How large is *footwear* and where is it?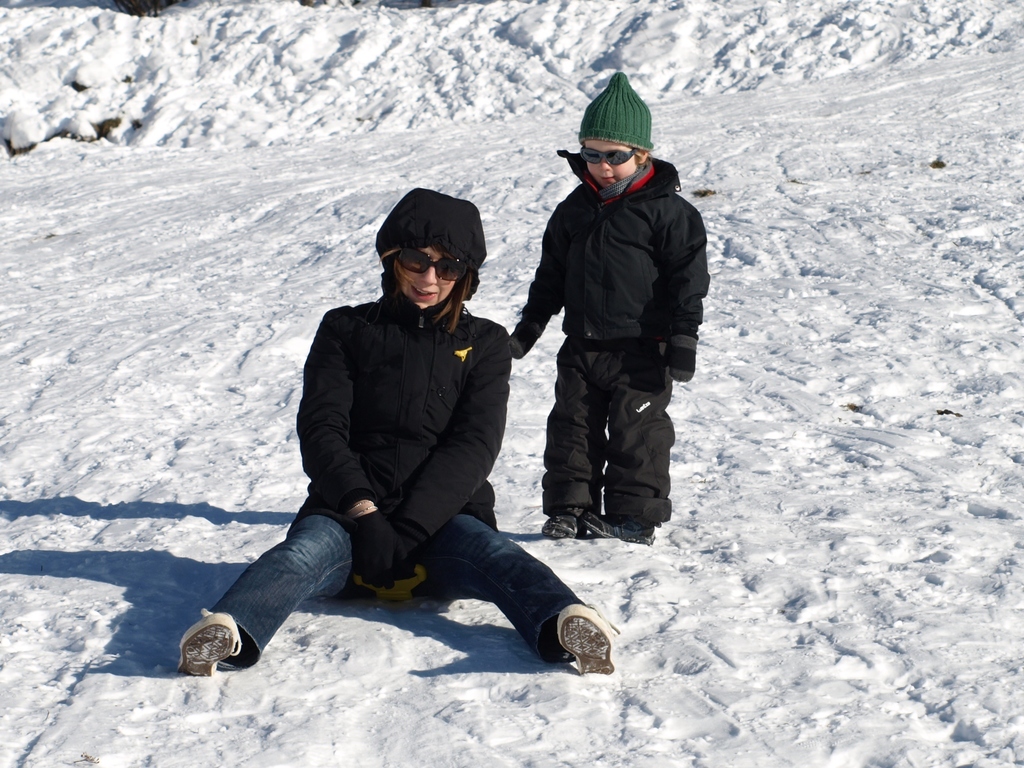
Bounding box: 557:602:616:679.
